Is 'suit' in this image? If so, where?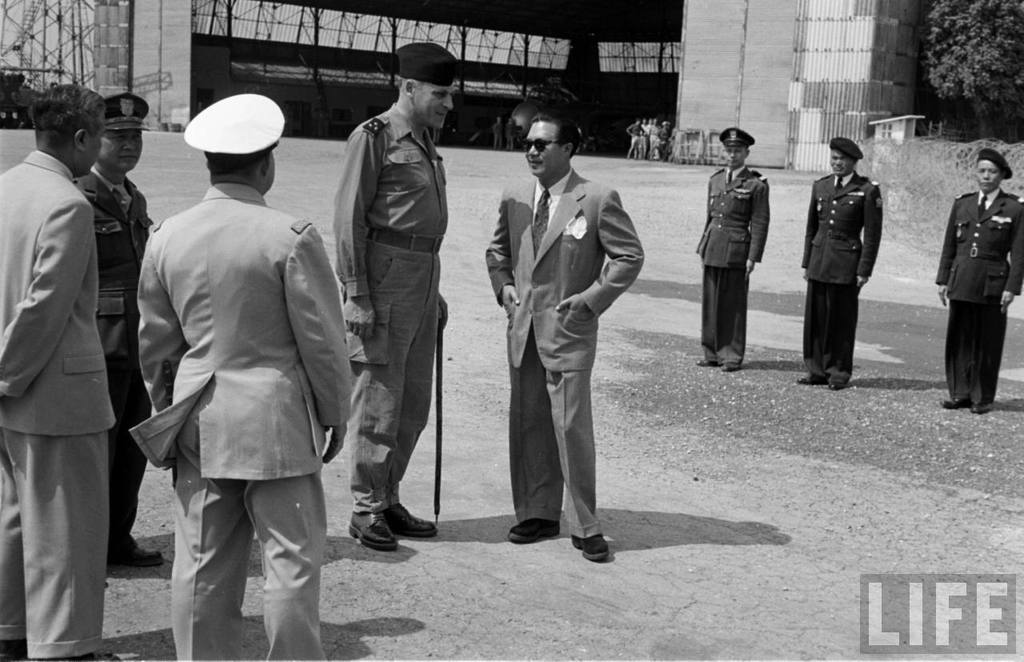
Yes, at 0:148:118:658.
